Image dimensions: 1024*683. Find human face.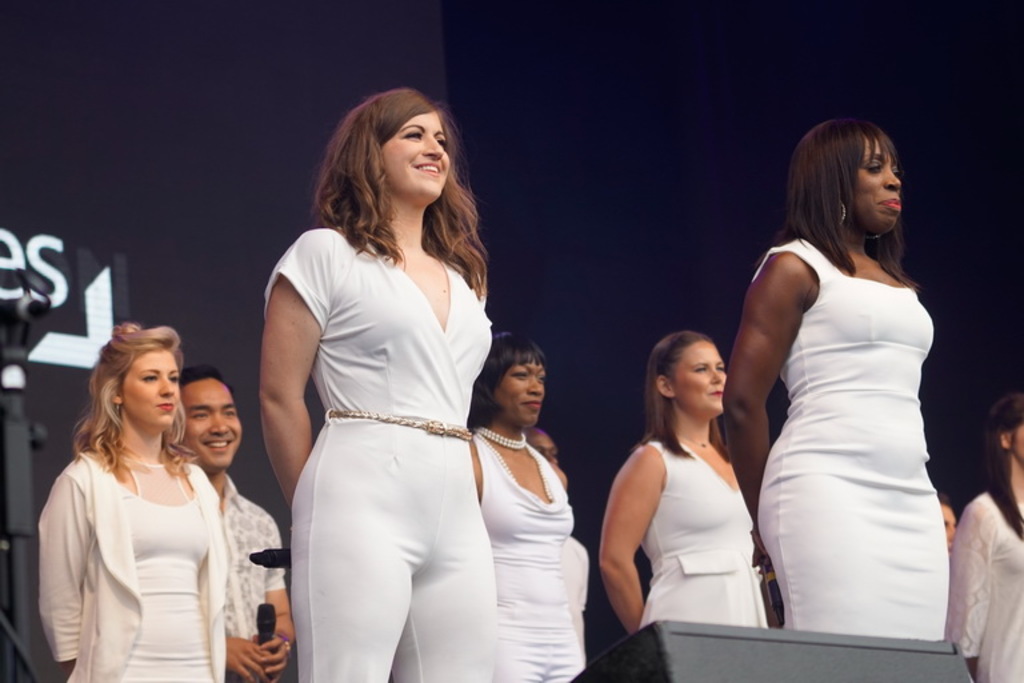
crop(492, 356, 547, 431).
